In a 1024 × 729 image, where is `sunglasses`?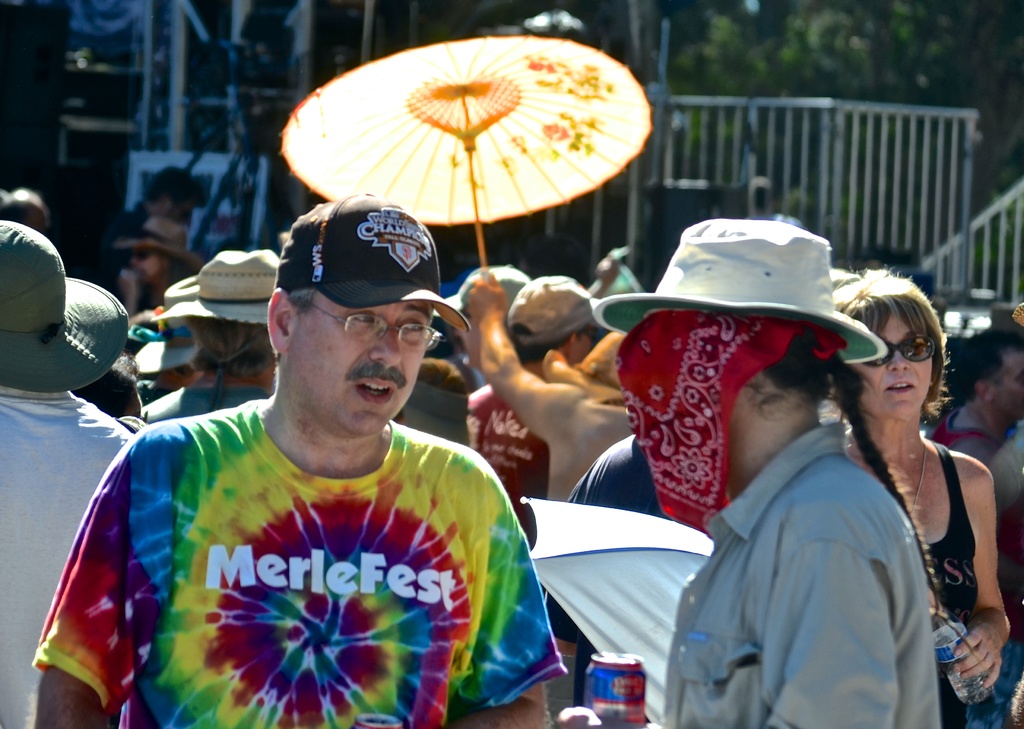
(856, 327, 936, 368).
